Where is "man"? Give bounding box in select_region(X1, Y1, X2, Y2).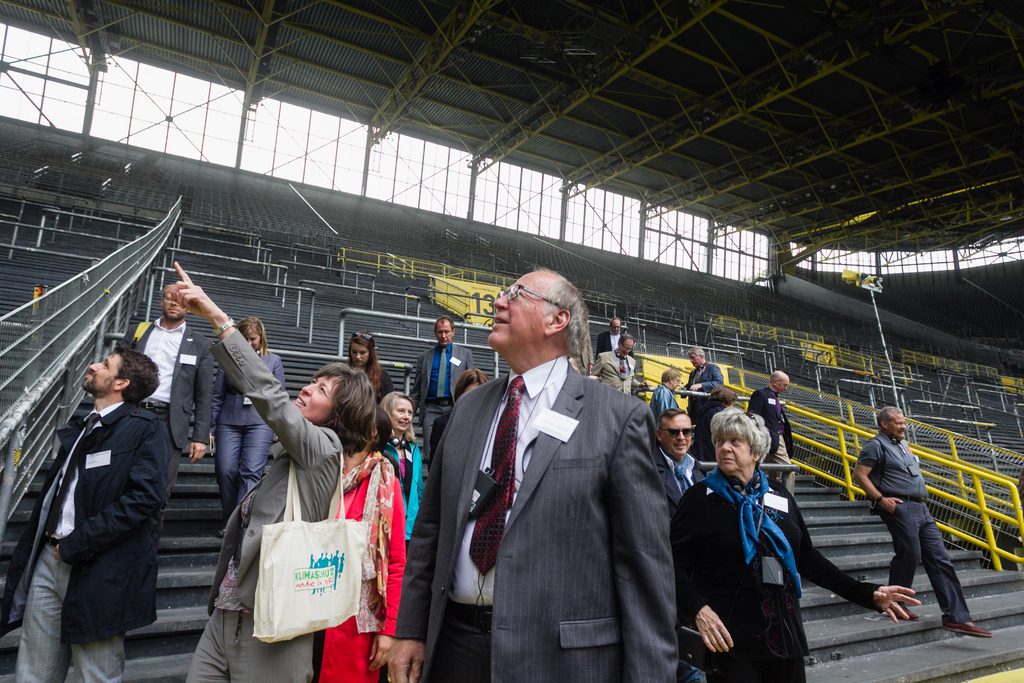
select_region(833, 400, 993, 643).
